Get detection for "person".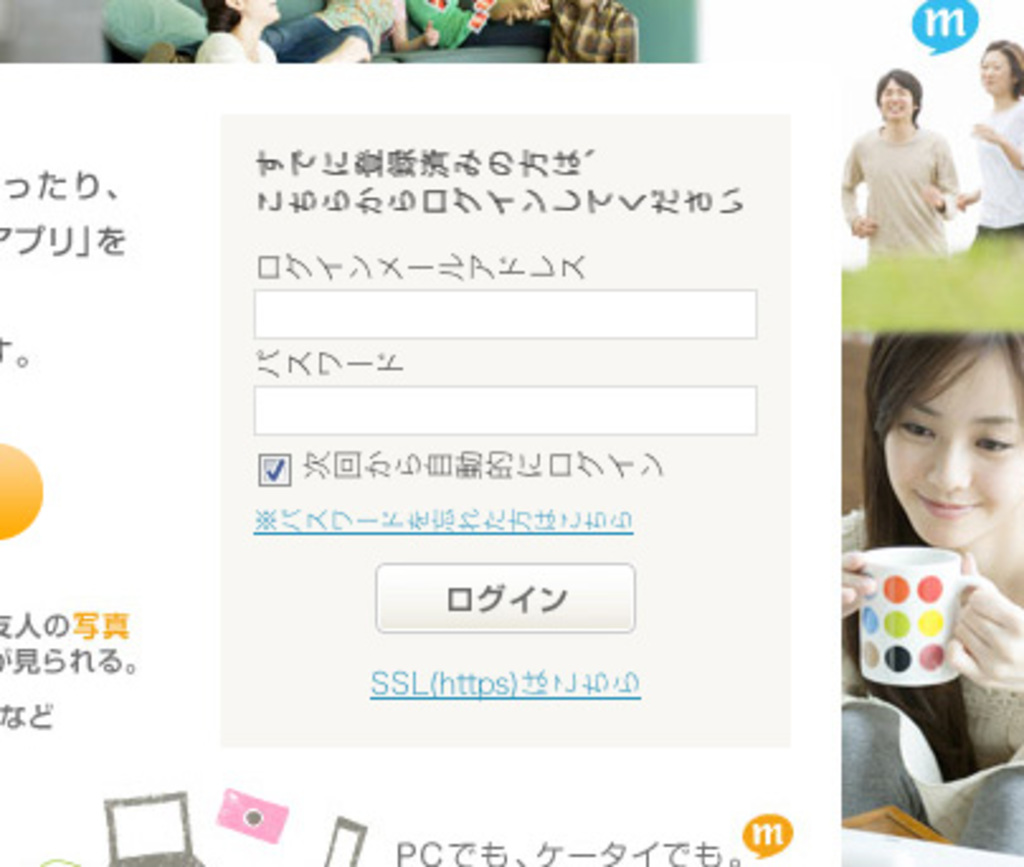
Detection: box=[976, 46, 1021, 276].
